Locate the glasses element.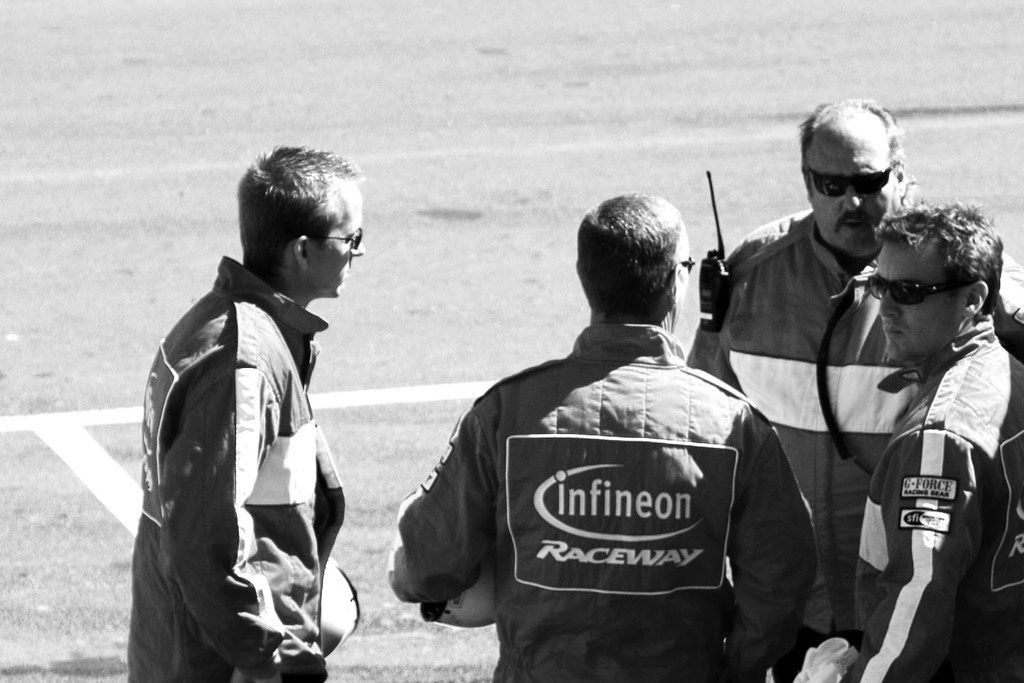
Element bbox: box(817, 163, 922, 203).
